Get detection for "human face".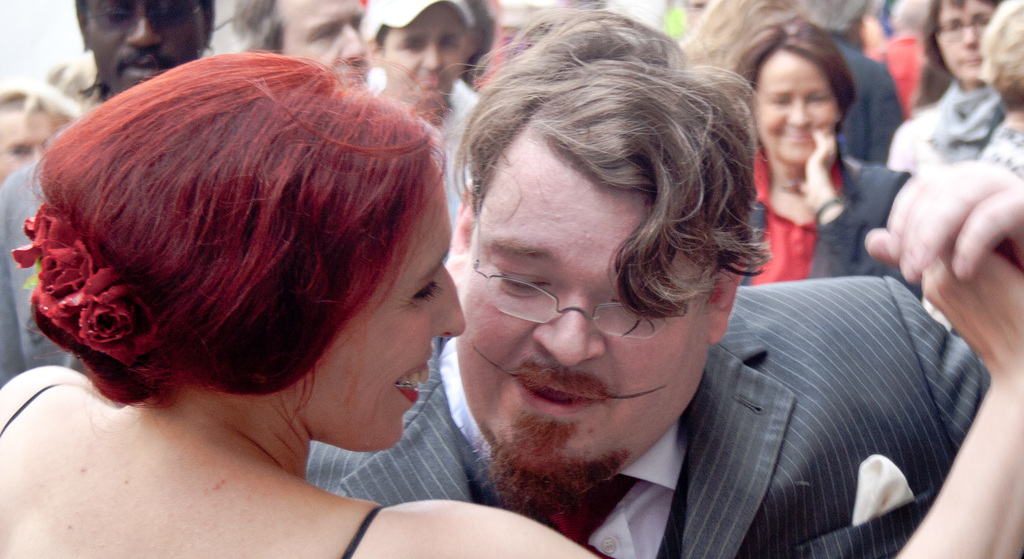
Detection: [left=384, top=3, right=463, bottom=106].
